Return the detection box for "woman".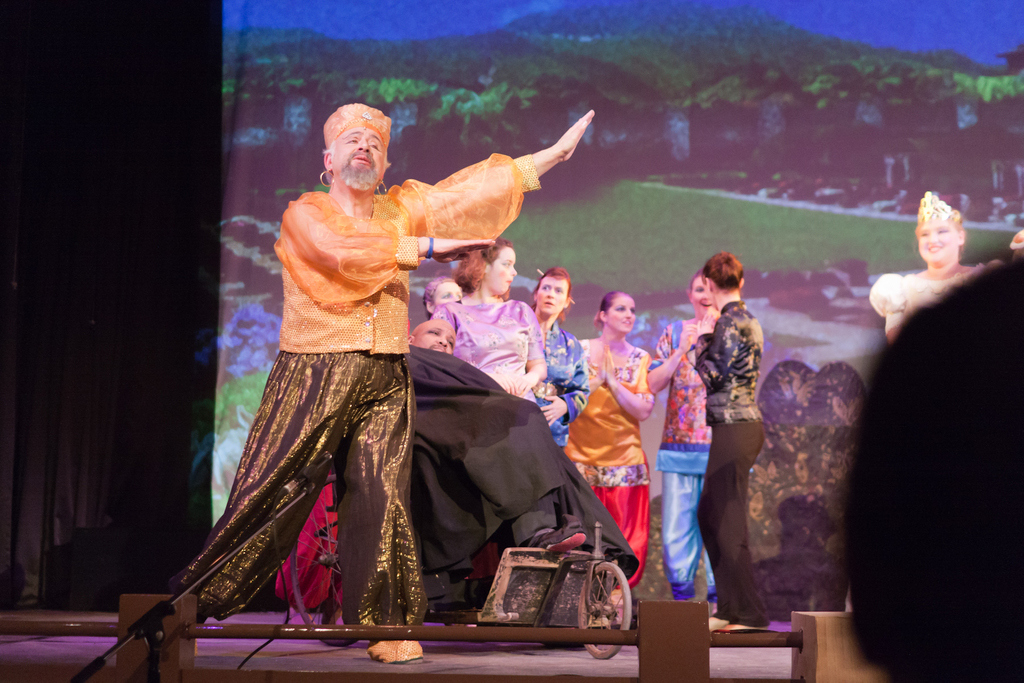
<bbox>643, 278, 721, 609</bbox>.
